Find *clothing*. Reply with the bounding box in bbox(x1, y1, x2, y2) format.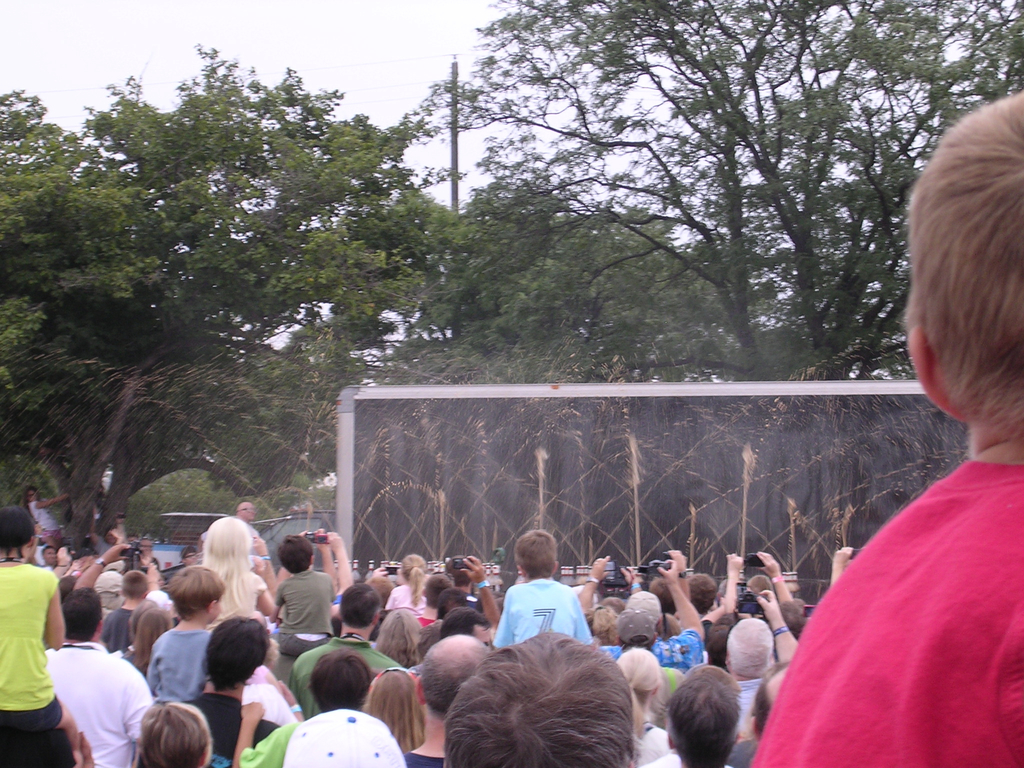
bbox(0, 565, 78, 767).
